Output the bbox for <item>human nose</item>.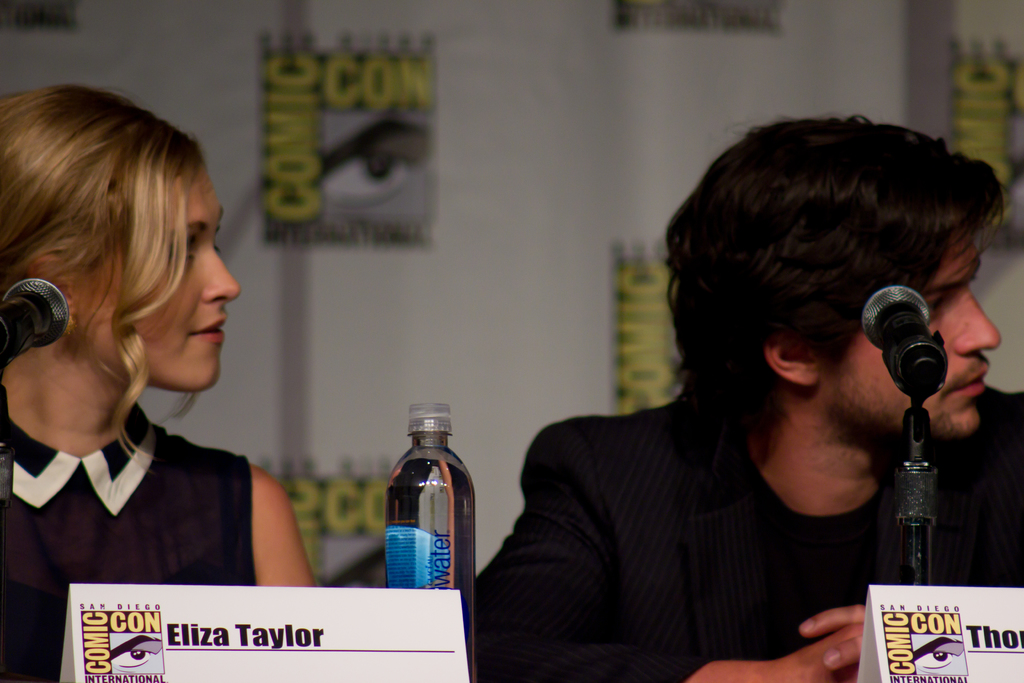
945,290,1000,359.
